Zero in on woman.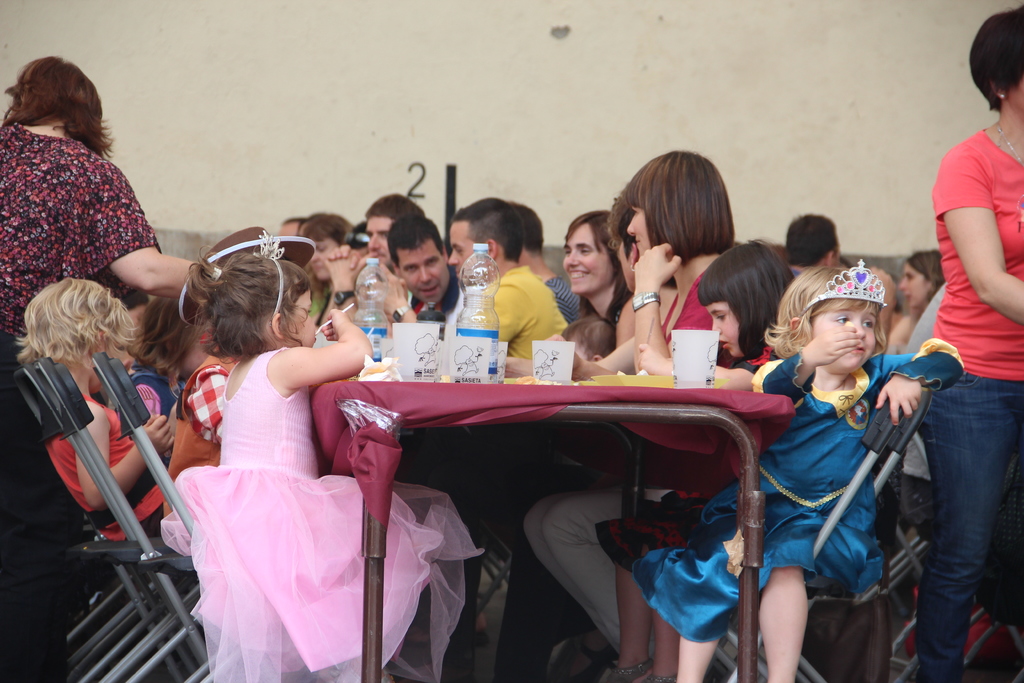
Zeroed in: <bbox>0, 60, 186, 343</bbox>.
